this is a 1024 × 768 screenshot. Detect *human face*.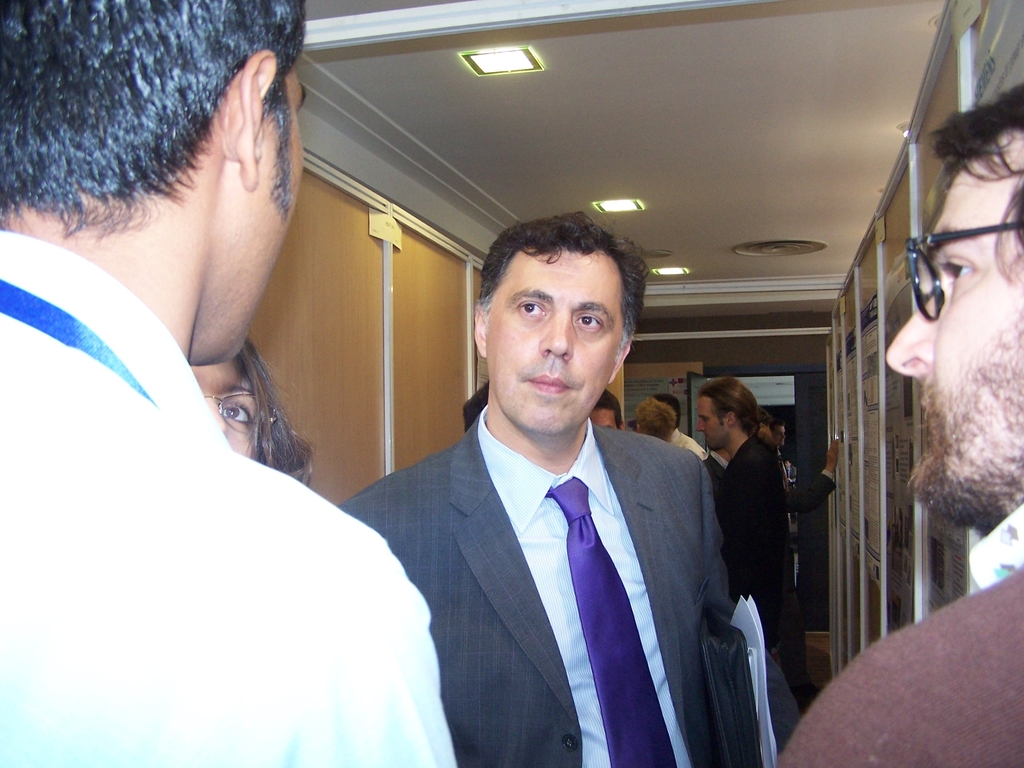
[x1=888, y1=124, x2=1023, y2=501].
